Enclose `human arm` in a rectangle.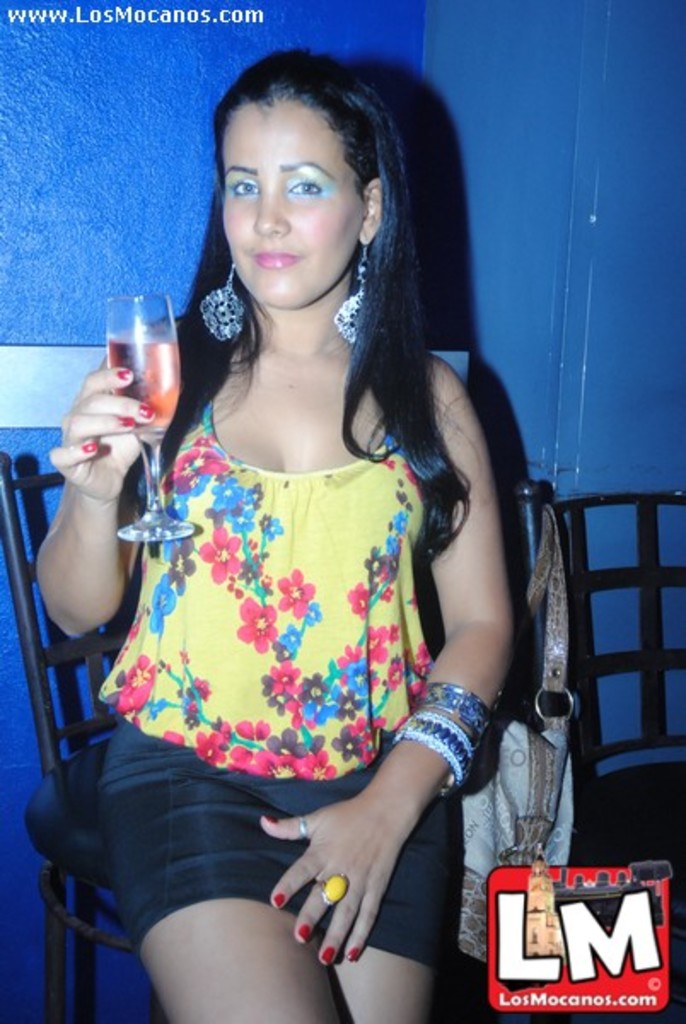
pyautogui.locateOnScreen(32, 360, 142, 650).
